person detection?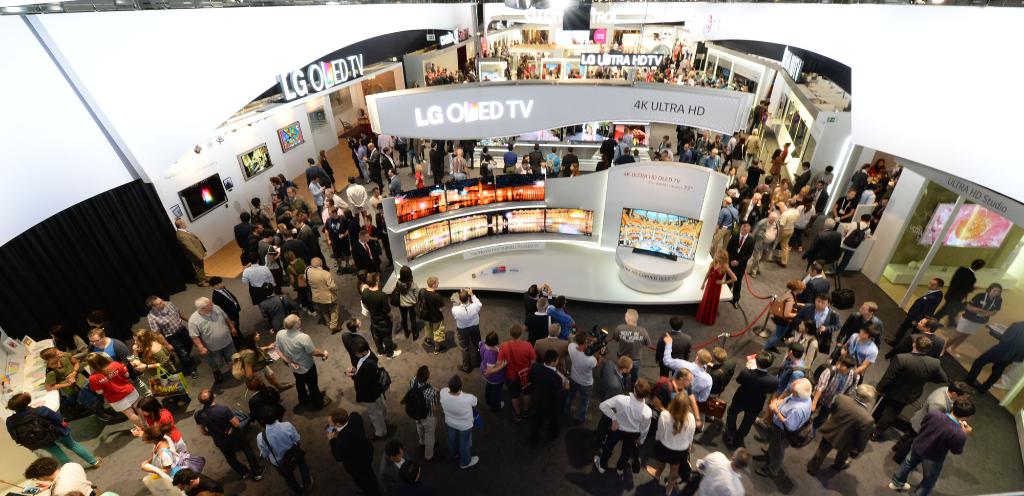
[x1=301, y1=156, x2=334, y2=188]
